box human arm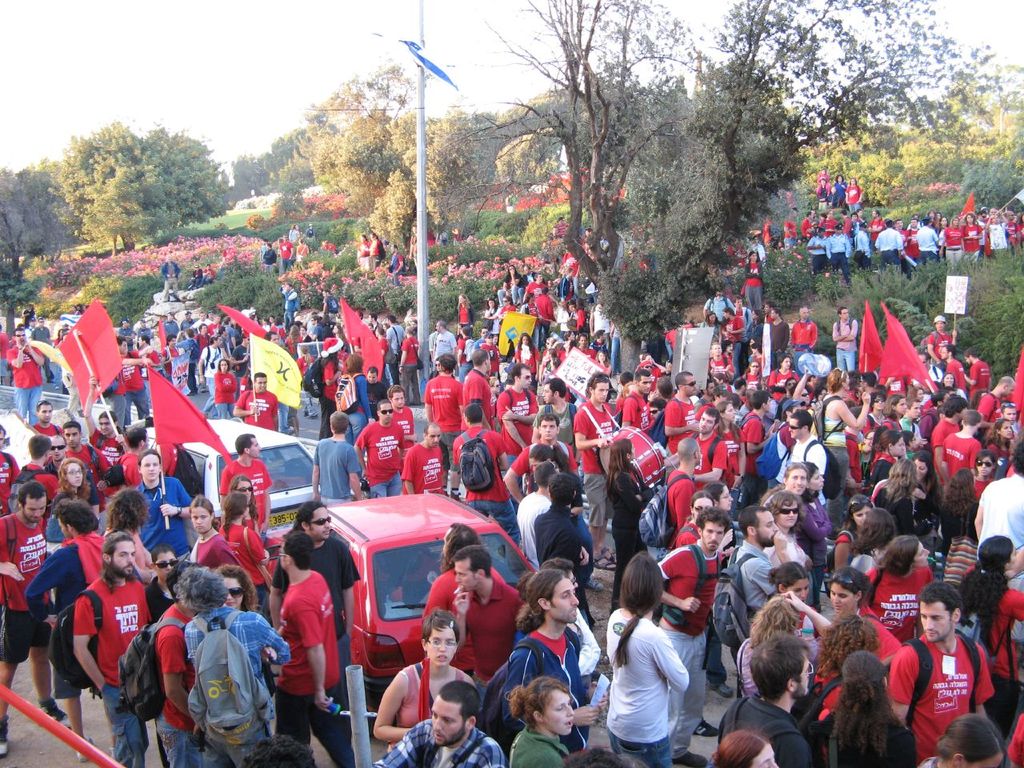
773, 532, 797, 564
